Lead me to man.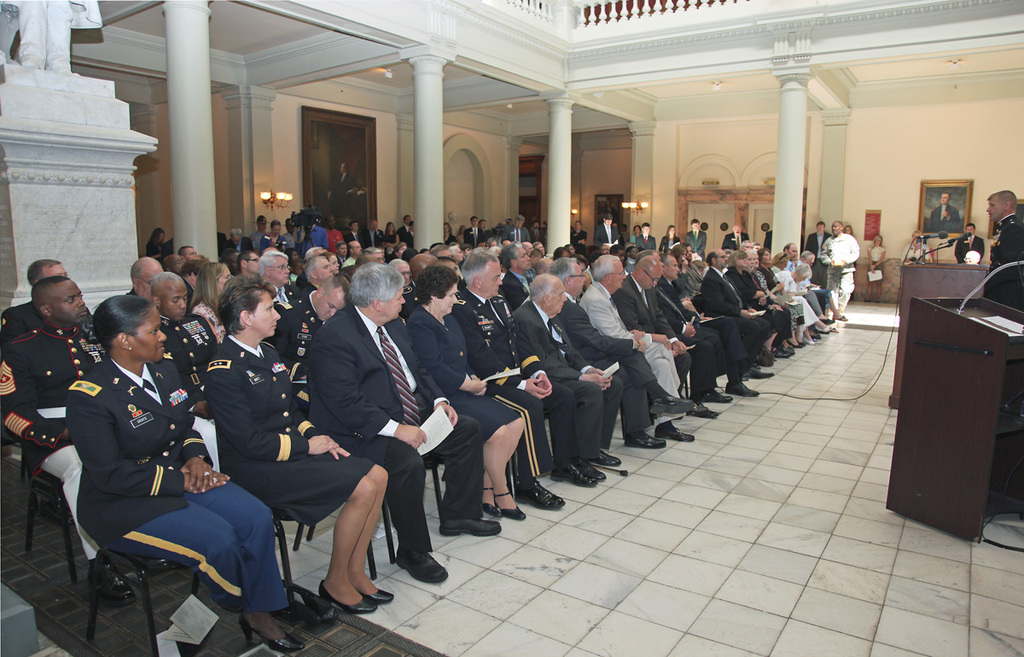
Lead to 125:257:166:300.
